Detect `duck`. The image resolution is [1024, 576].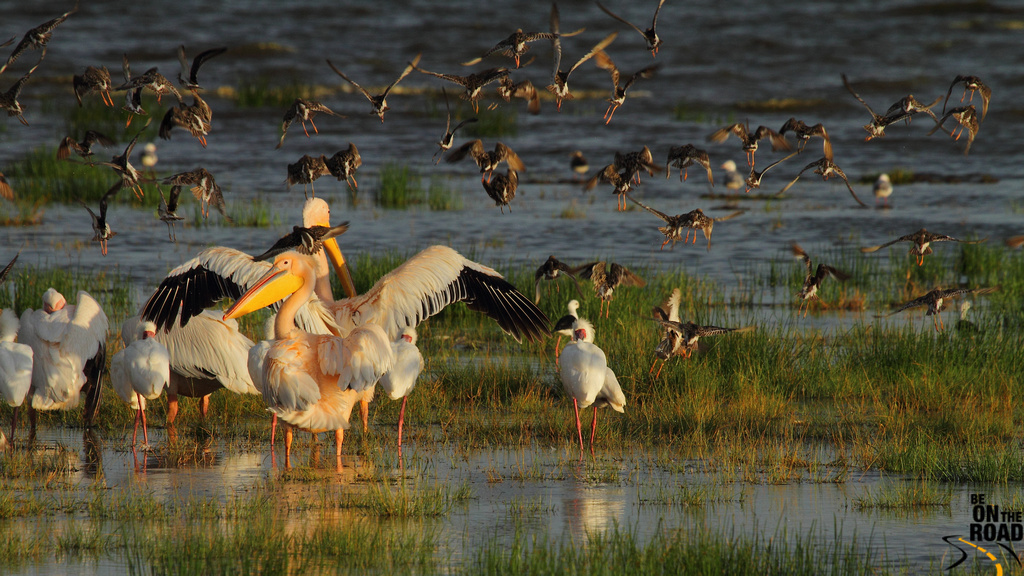
(283,147,382,198).
